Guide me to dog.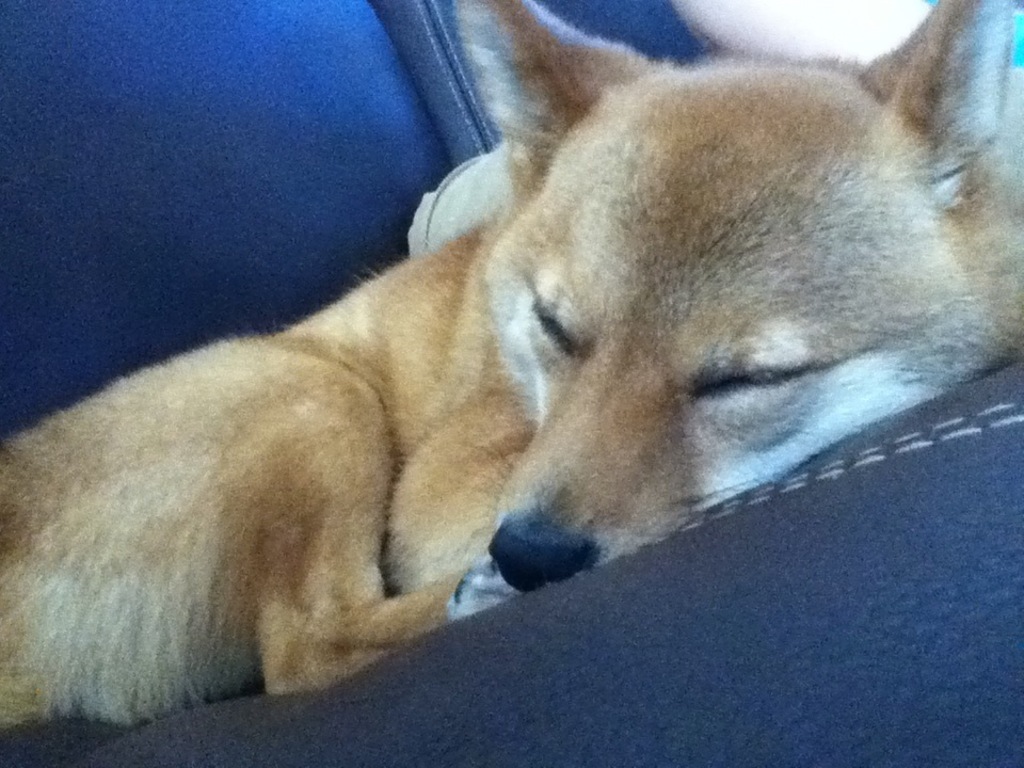
Guidance: 0, 0, 1023, 734.
